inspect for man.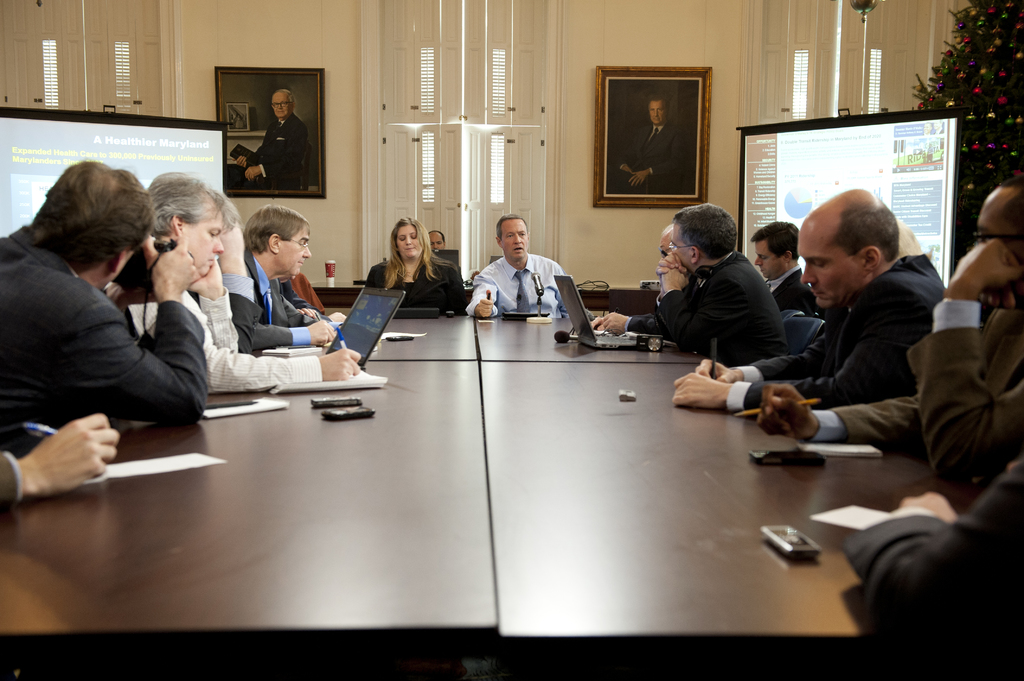
Inspection: <bbox>659, 201, 787, 361</bbox>.
